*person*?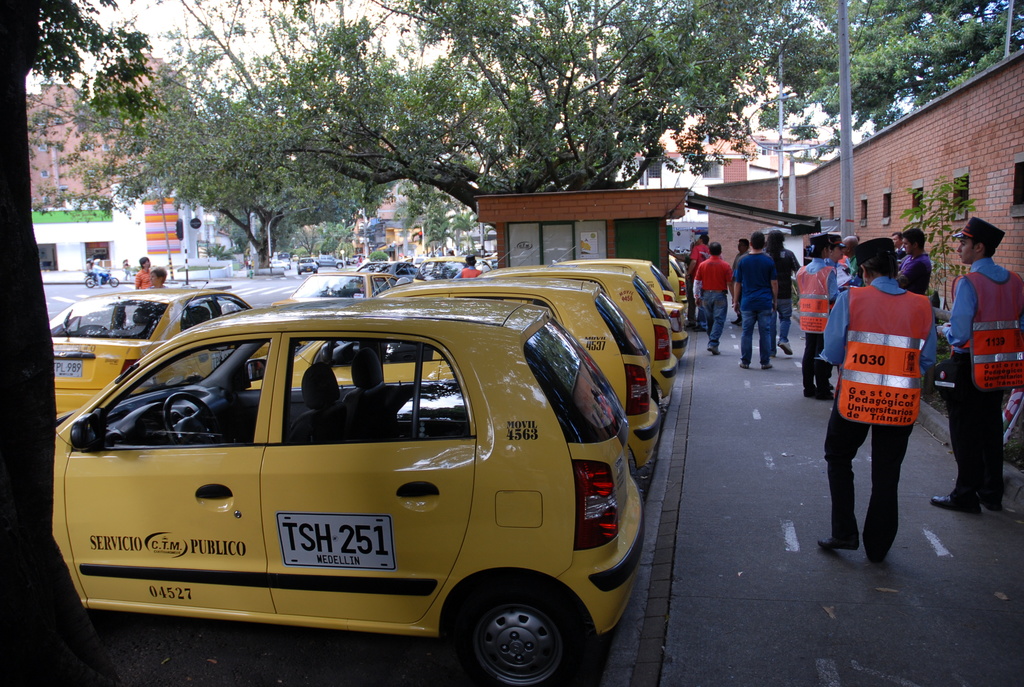
729 236 776 370
